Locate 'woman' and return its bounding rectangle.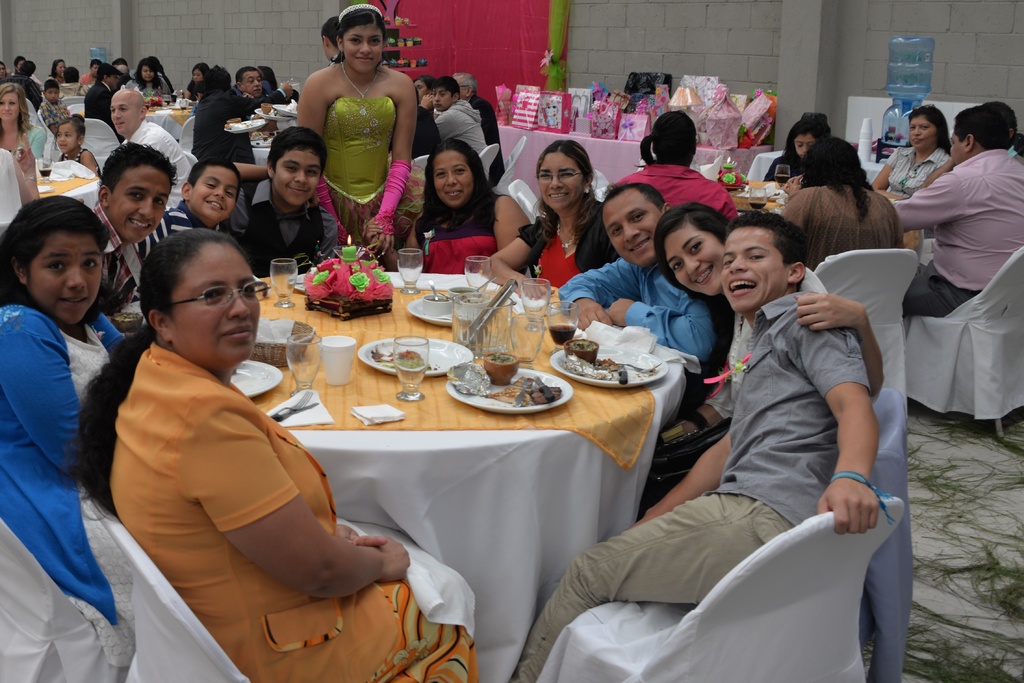
0,60,6,81.
